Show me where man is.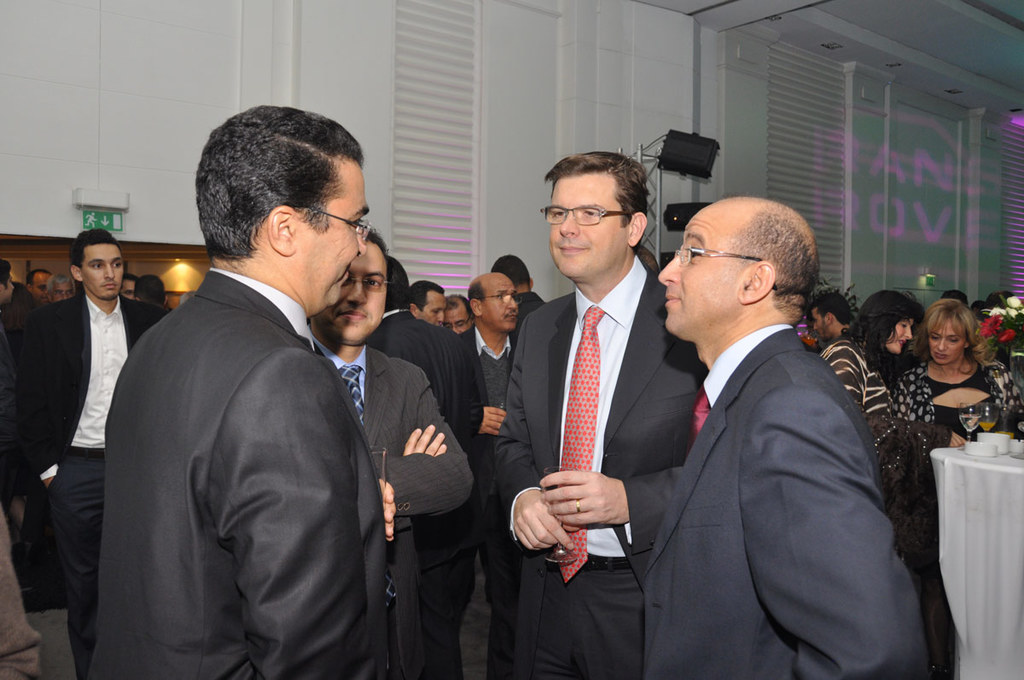
man is at locate(654, 197, 928, 679).
